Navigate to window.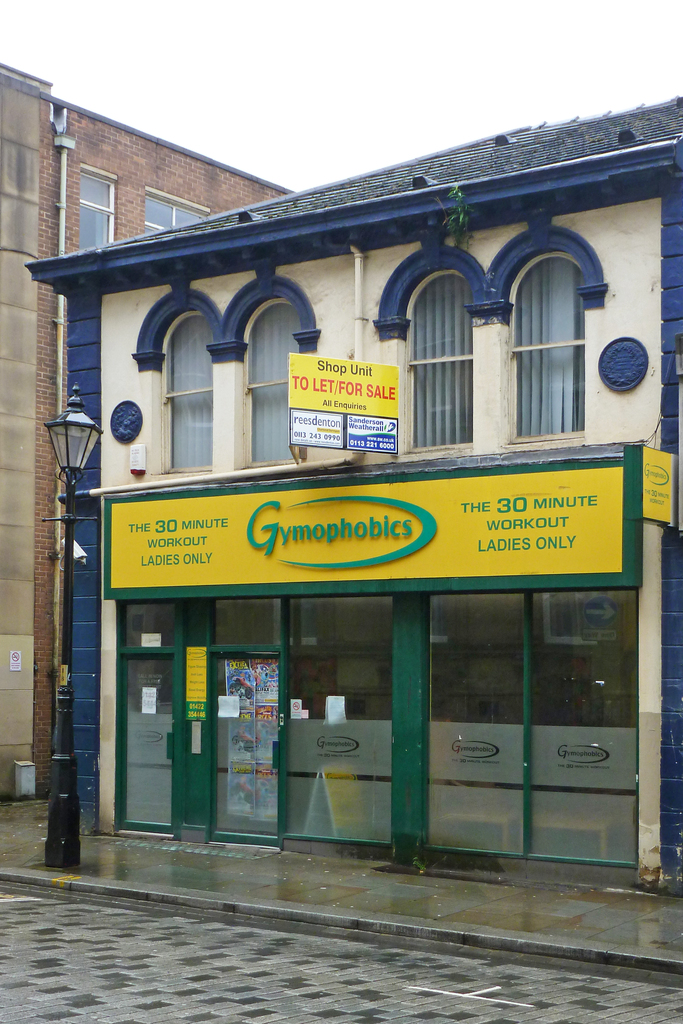
Navigation target: (left=169, top=291, right=213, bottom=469).
